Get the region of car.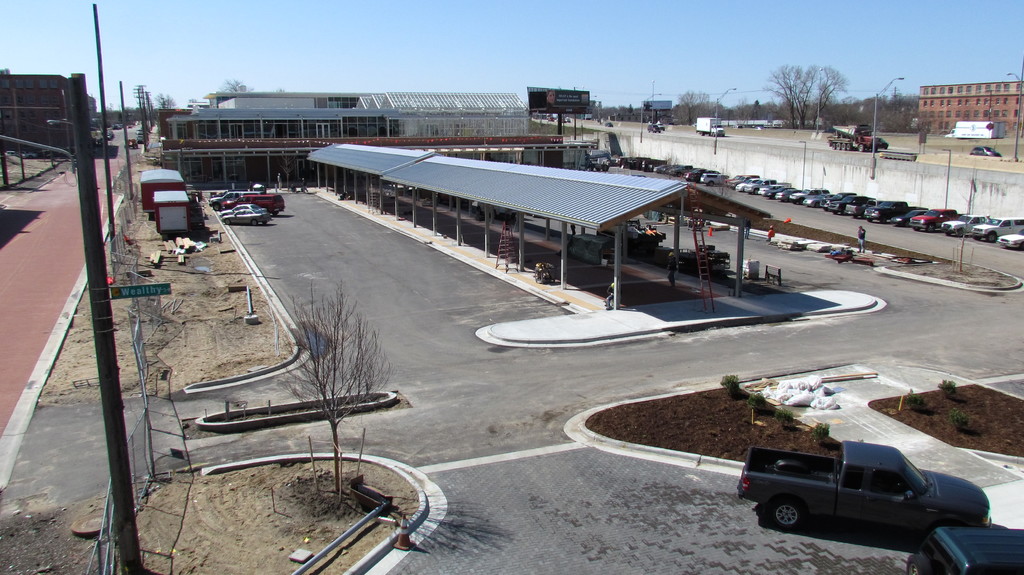
bbox=[555, 118, 557, 122].
